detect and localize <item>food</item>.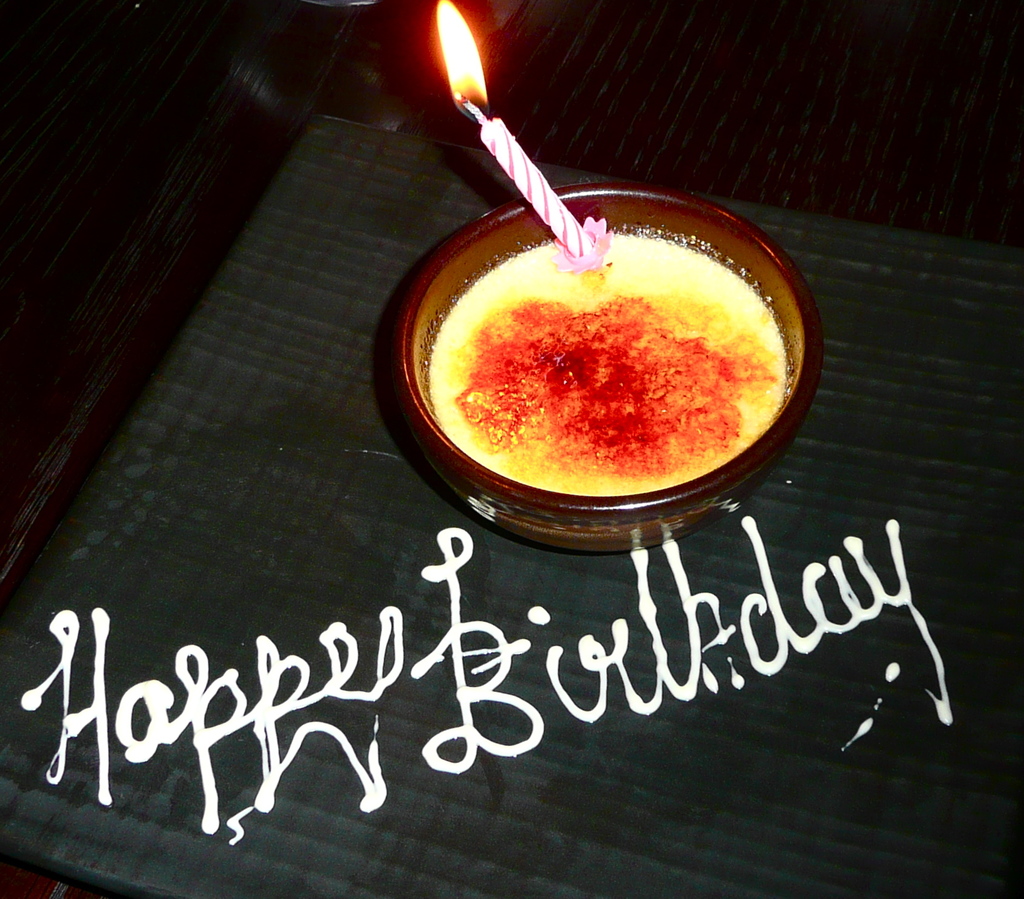
Localized at [414,197,772,487].
